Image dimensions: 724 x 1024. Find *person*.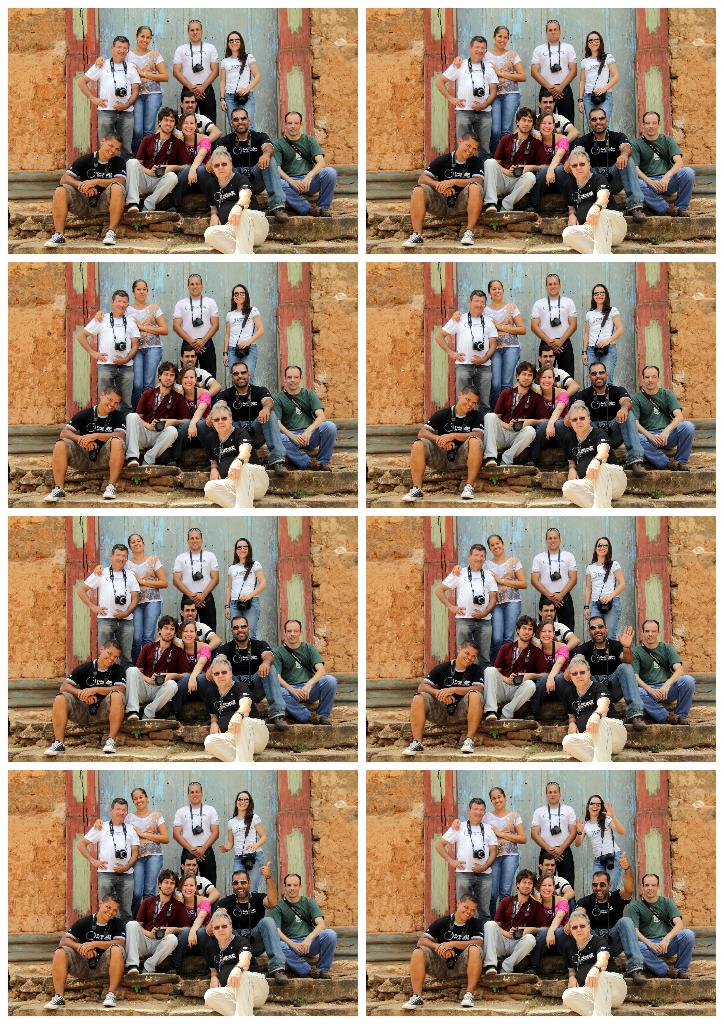
x1=75, y1=292, x2=143, y2=411.
